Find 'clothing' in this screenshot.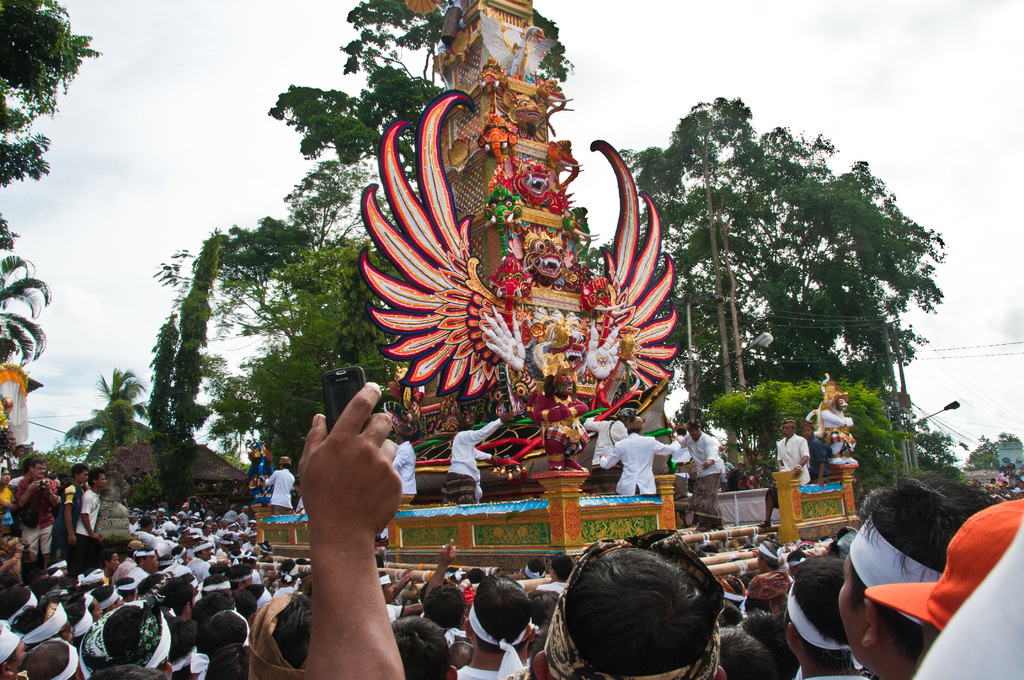
The bounding box for 'clothing' is box(444, 418, 502, 505).
